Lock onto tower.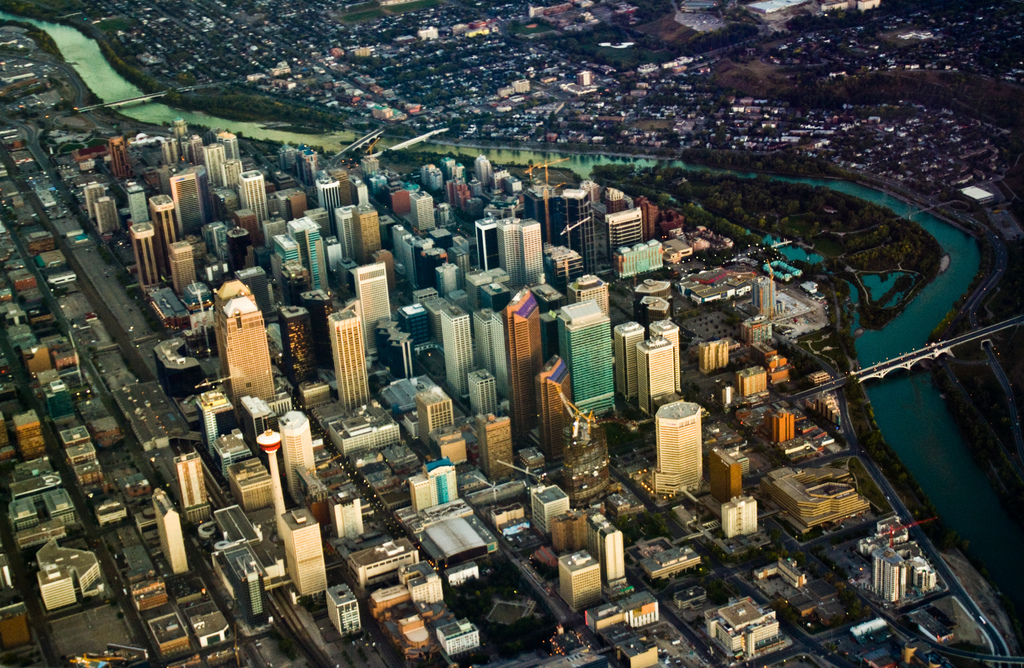
Locked: detection(83, 178, 108, 234).
